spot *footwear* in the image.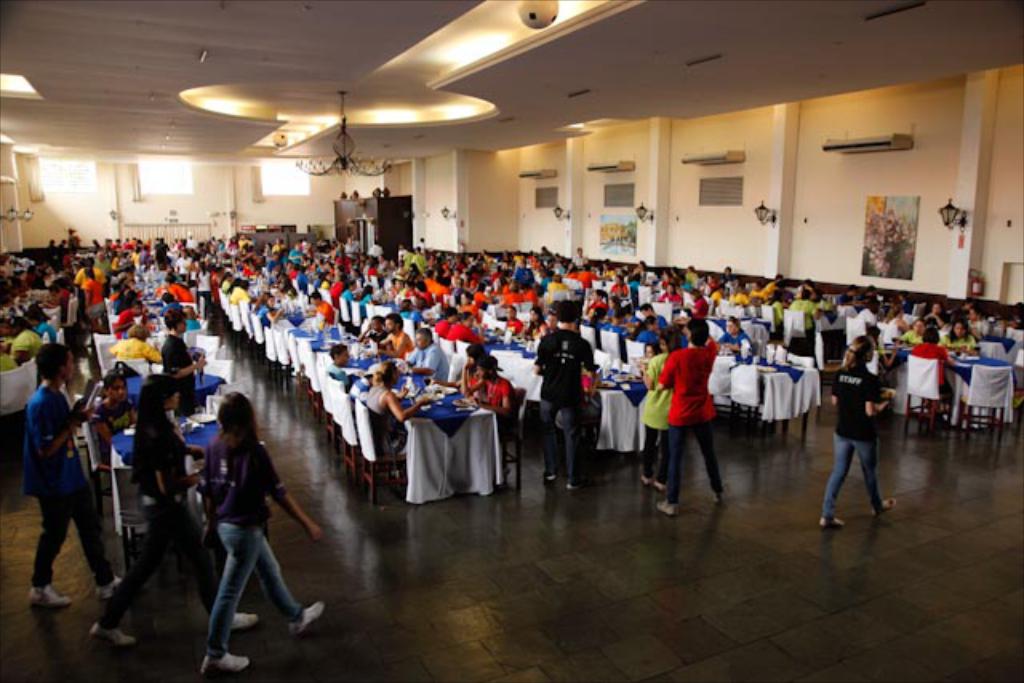
*footwear* found at BBox(230, 609, 262, 632).
